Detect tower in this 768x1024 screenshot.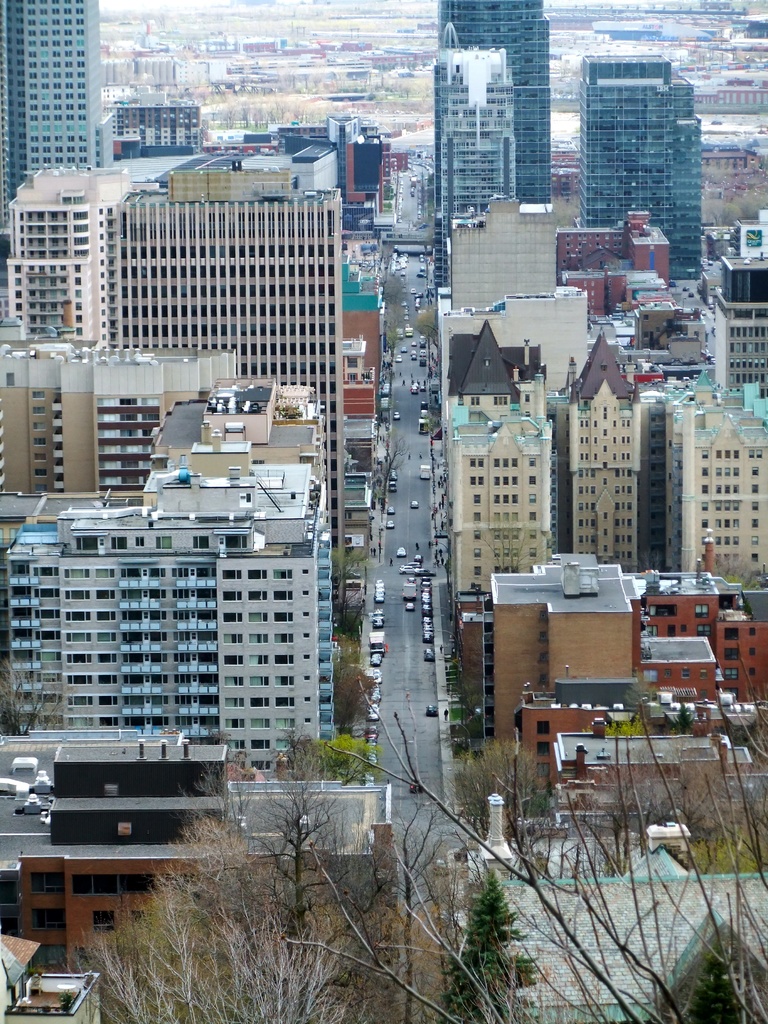
Detection: <region>577, 64, 696, 276</region>.
